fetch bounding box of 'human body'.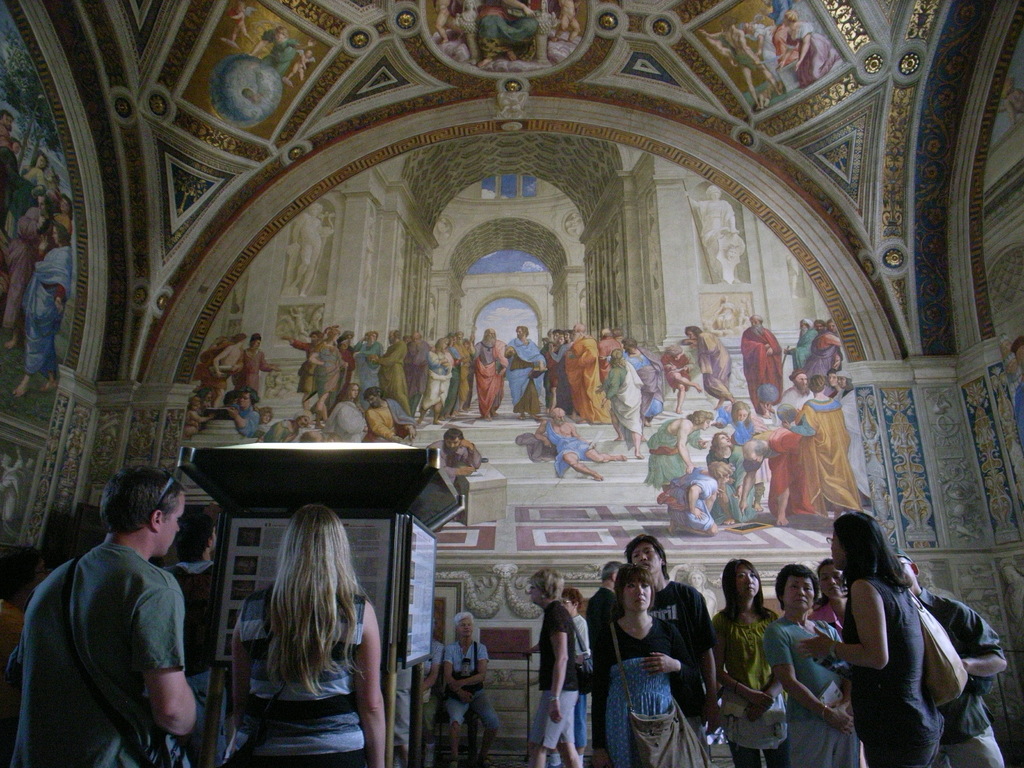
Bbox: 372/397/415/445.
